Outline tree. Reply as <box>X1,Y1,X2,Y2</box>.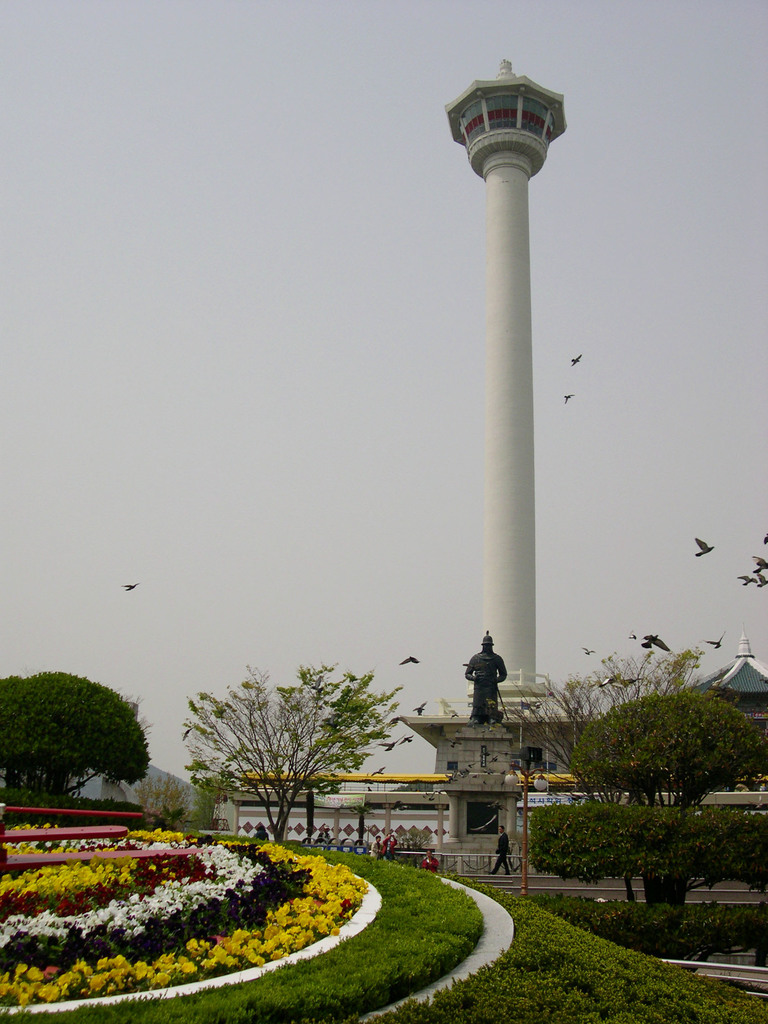
<box>177,653,403,842</box>.
